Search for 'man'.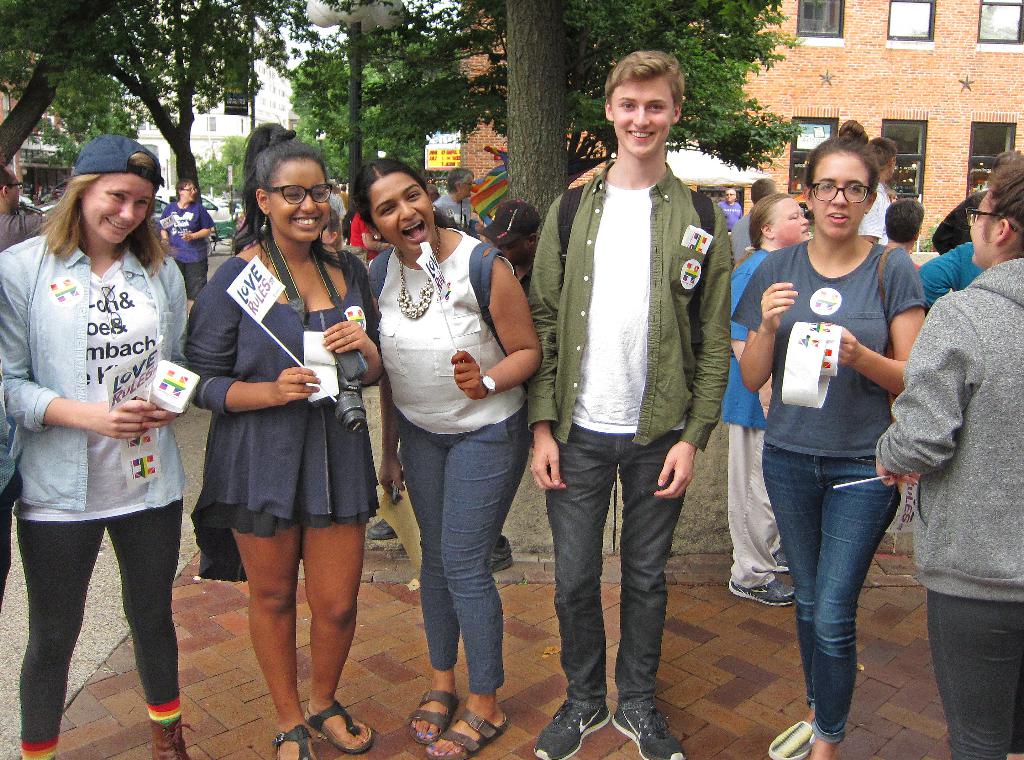
Found at 858, 135, 899, 247.
